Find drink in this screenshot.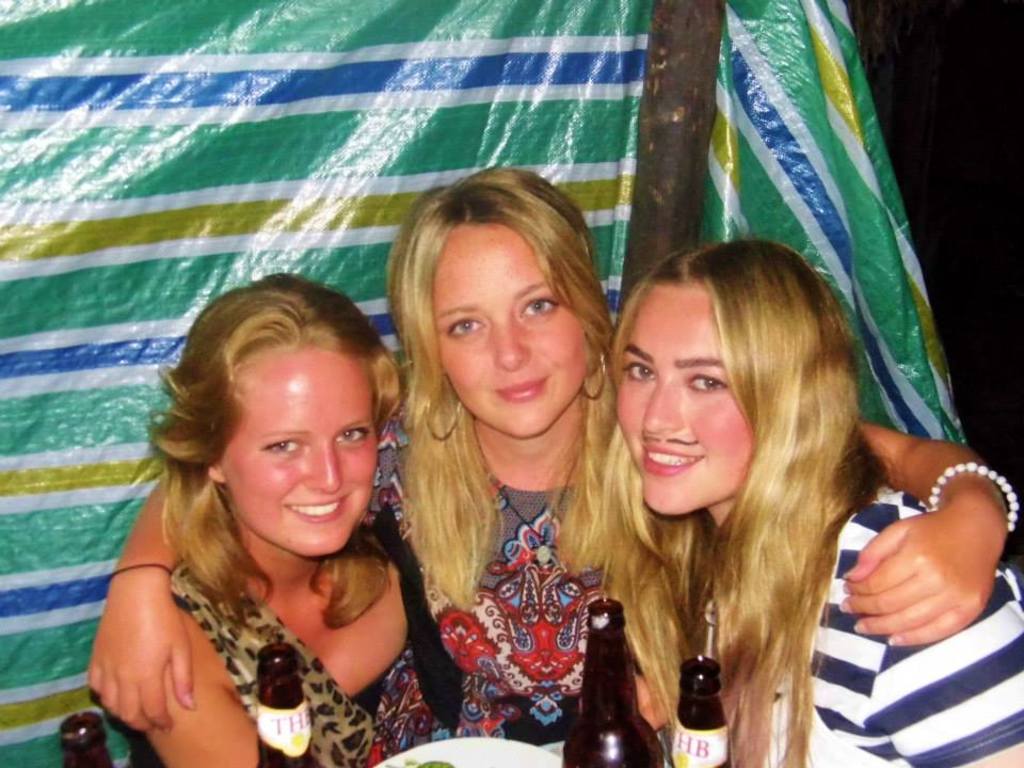
The bounding box for drink is rect(257, 642, 320, 767).
